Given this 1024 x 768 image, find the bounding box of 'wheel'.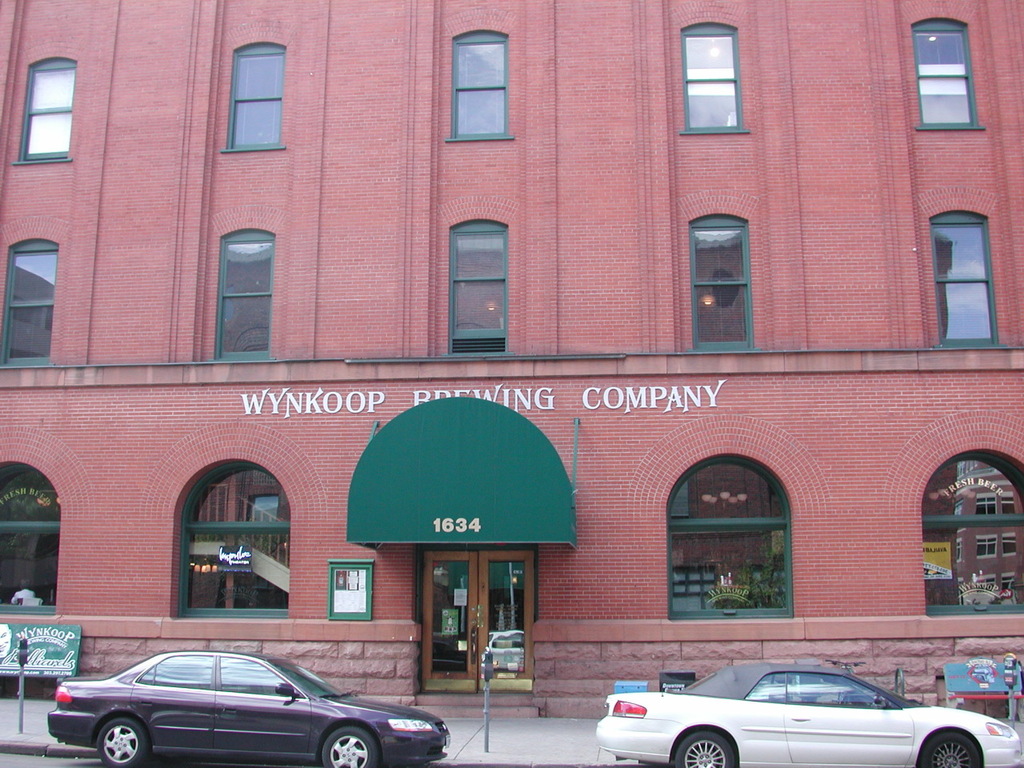
region(670, 734, 741, 767).
